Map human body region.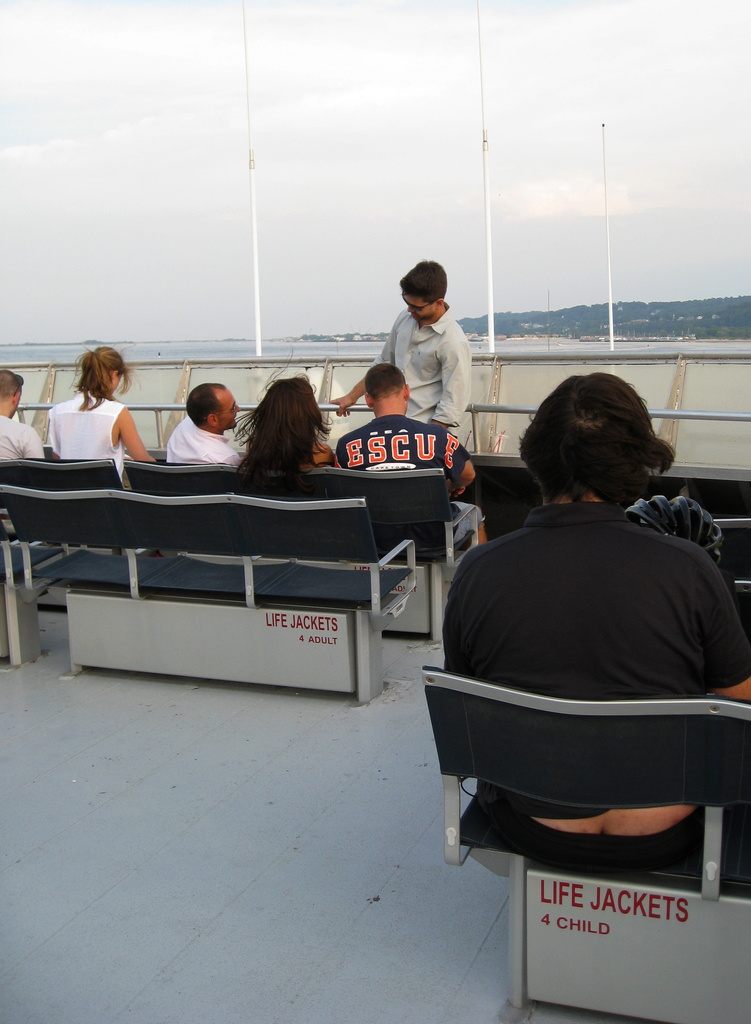
Mapped to bbox(322, 260, 475, 442).
